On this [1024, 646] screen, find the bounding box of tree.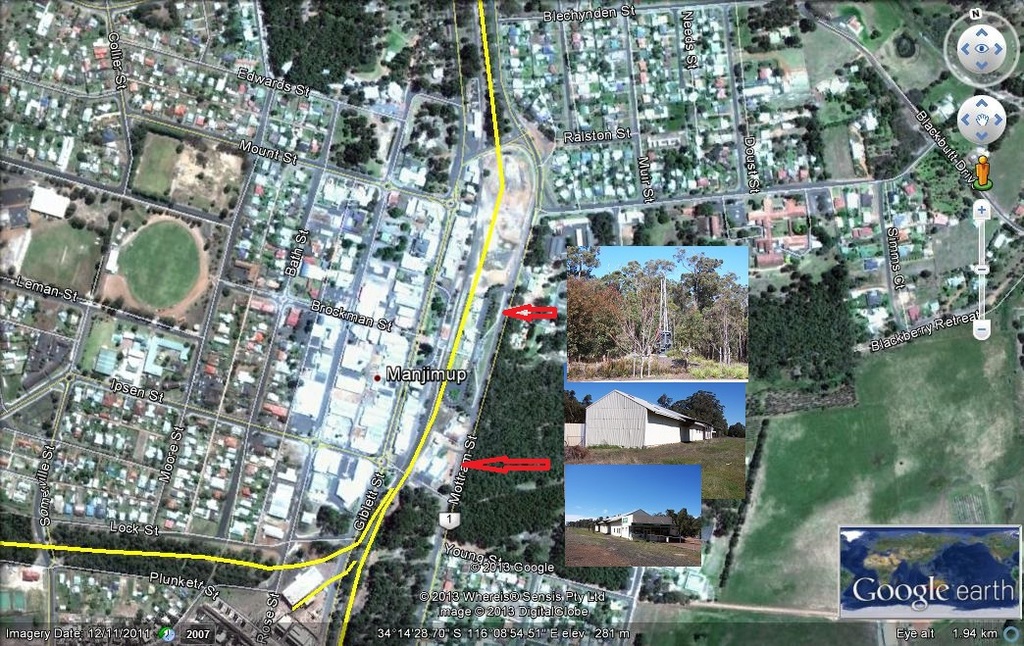
Bounding box: BBox(672, 504, 695, 537).
